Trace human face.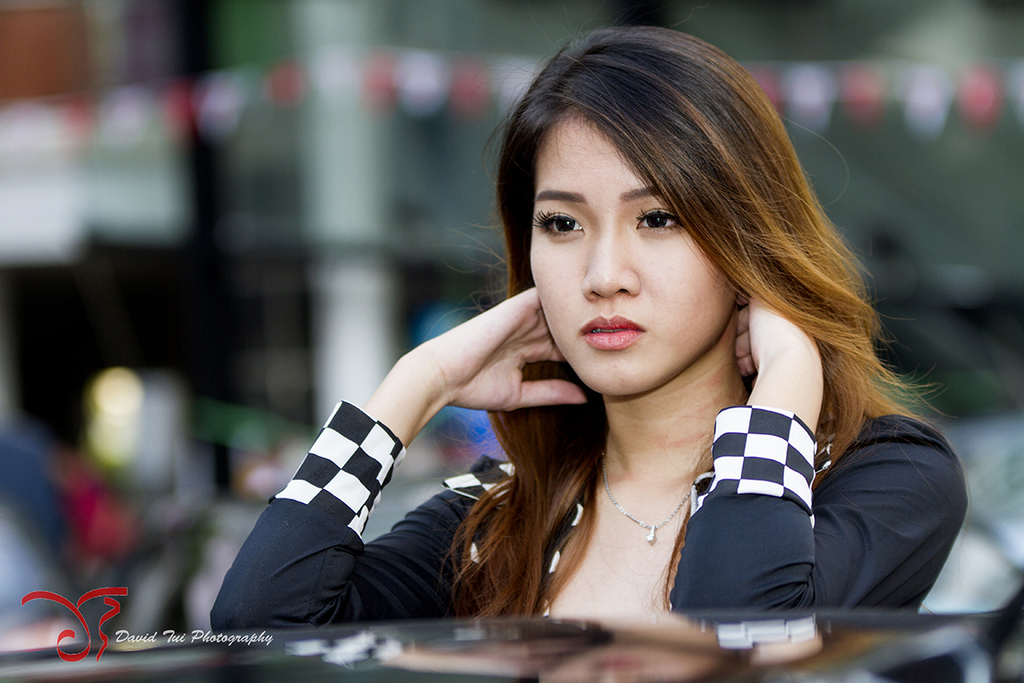
Traced to box(530, 109, 736, 394).
